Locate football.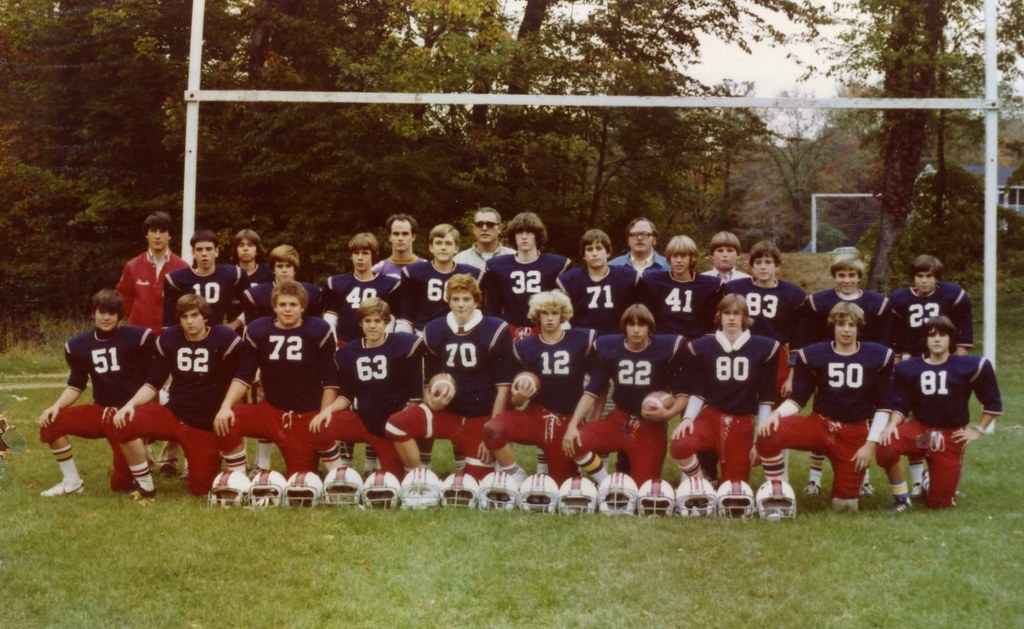
Bounding box: select_region(516, 374, 542, 400).
